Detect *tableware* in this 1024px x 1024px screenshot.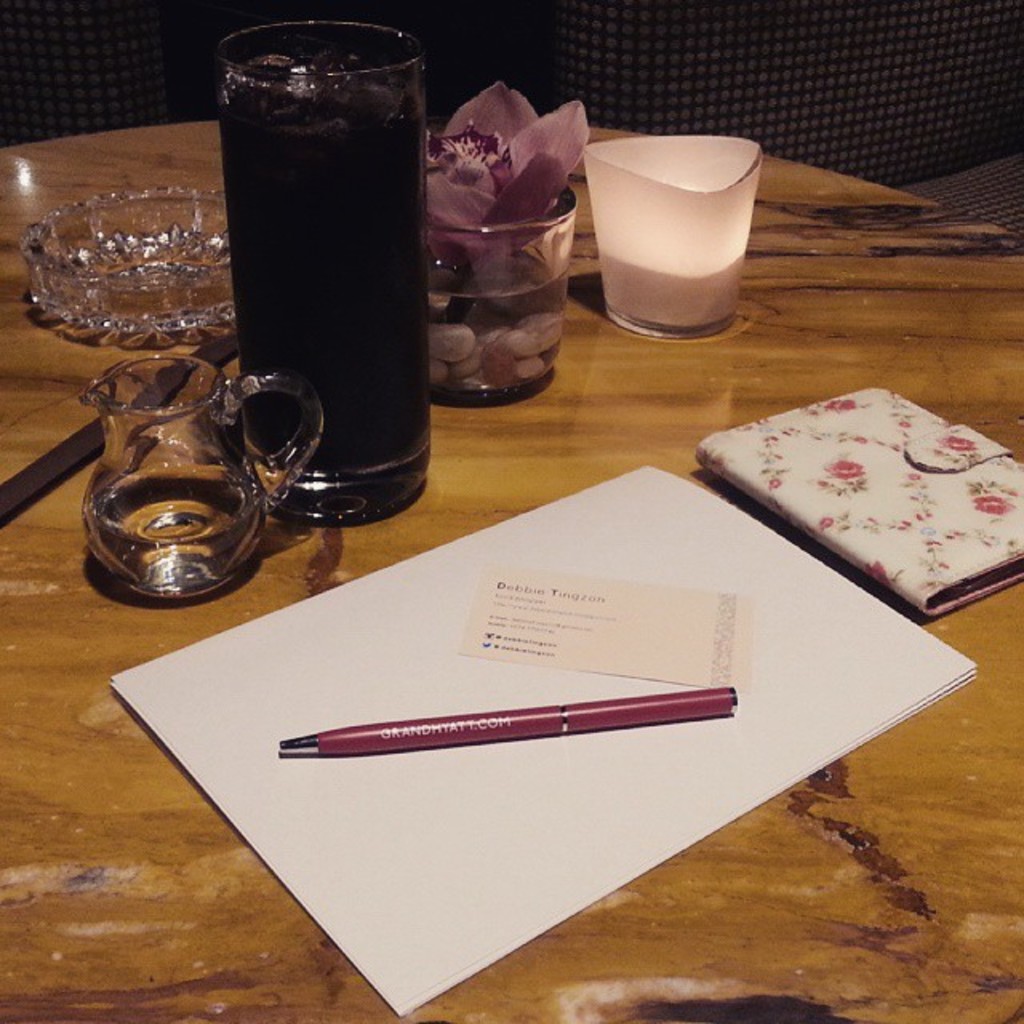
Detection: {"left": 202, "top": 18, "right": 432, "bottom": 526}.
